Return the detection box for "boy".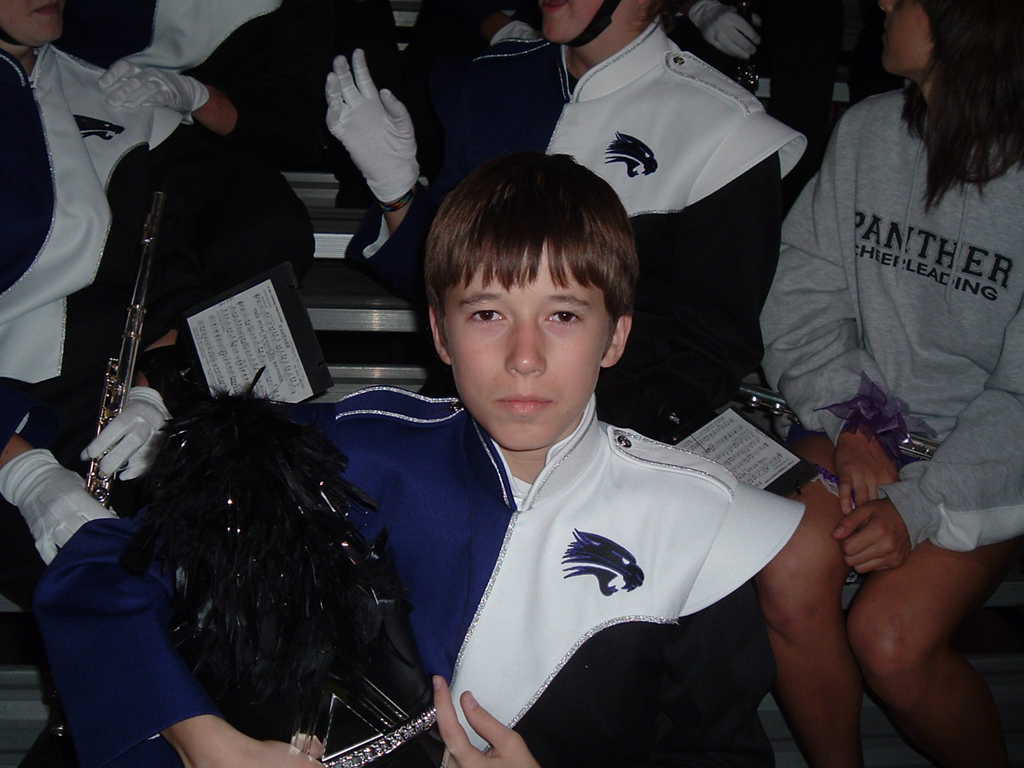
328, 0, 807, 766.
